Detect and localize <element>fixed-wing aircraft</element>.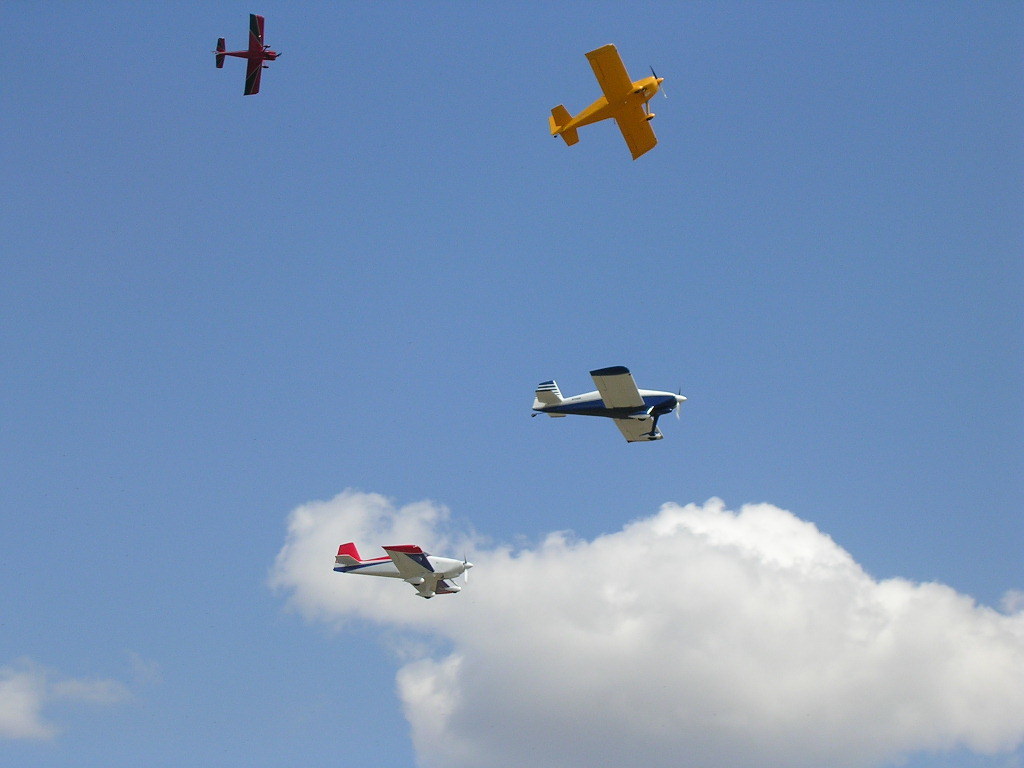
Localized at {"left": 329, "top": 542, "right": 478, "bottom": 598}.
